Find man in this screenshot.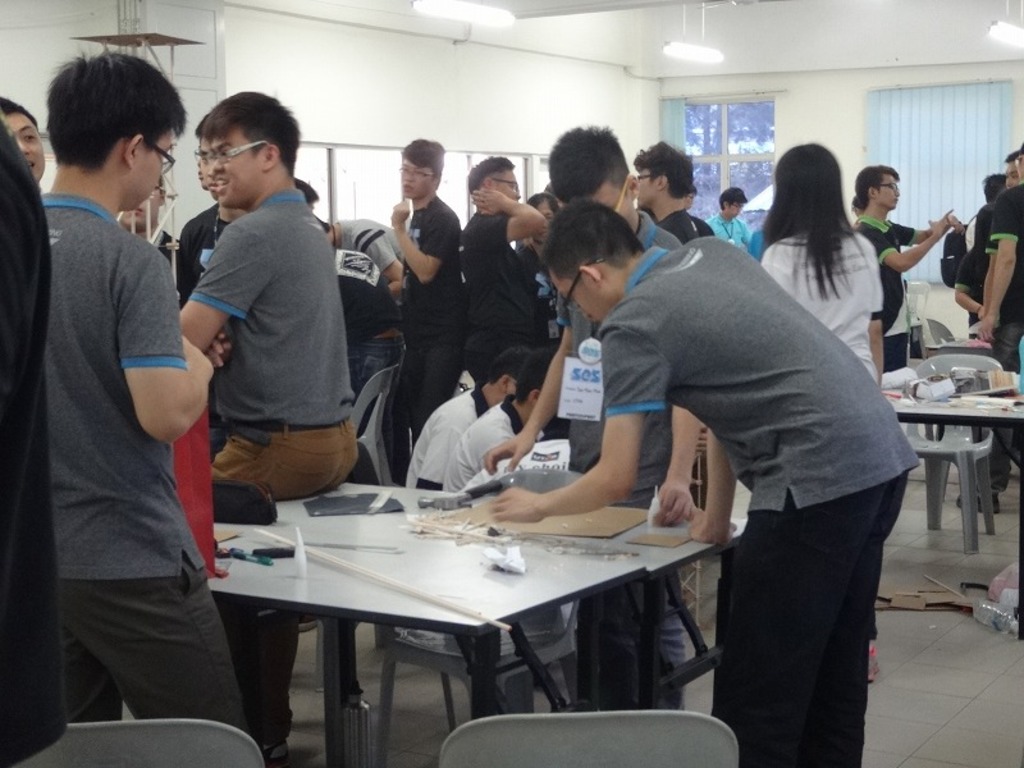
The bounding box for man is box=[856, 161, 961, 370].
